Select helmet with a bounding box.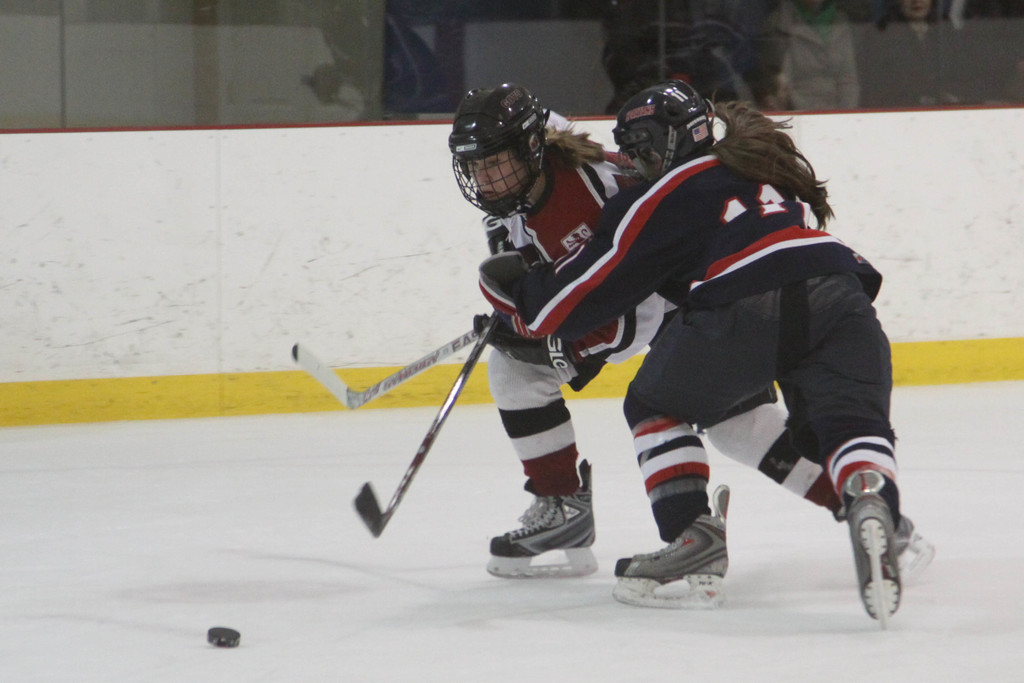
crop(449, 83, 566, 218).
